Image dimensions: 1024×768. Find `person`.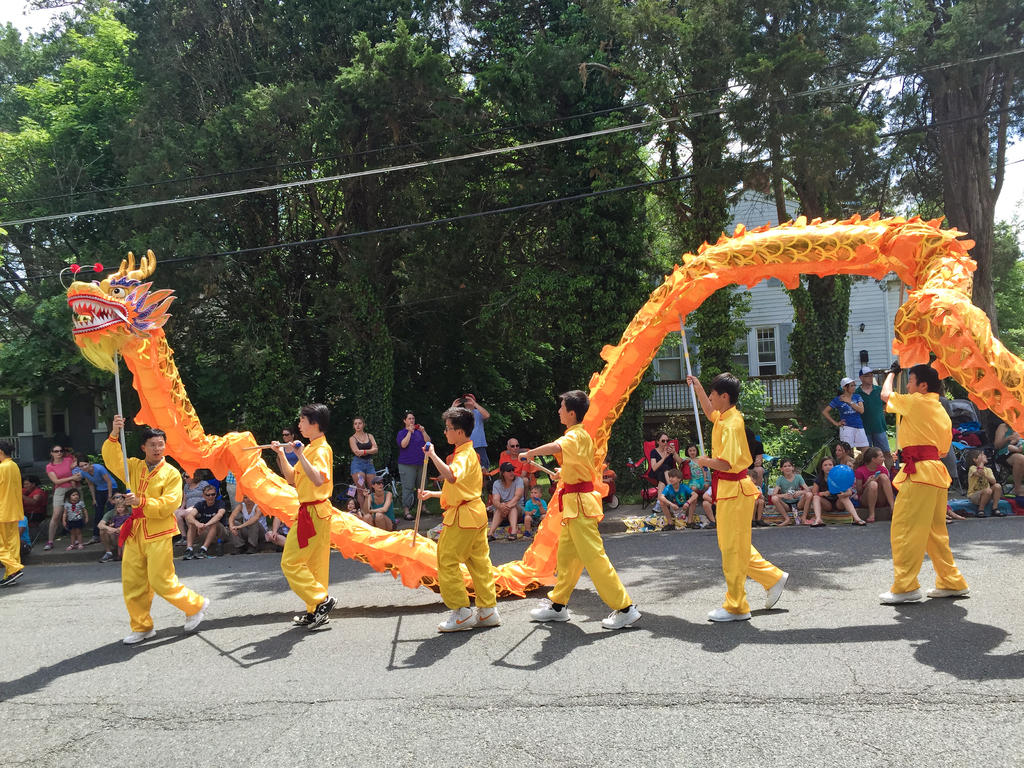
locate(701, 372, 789, 616).
